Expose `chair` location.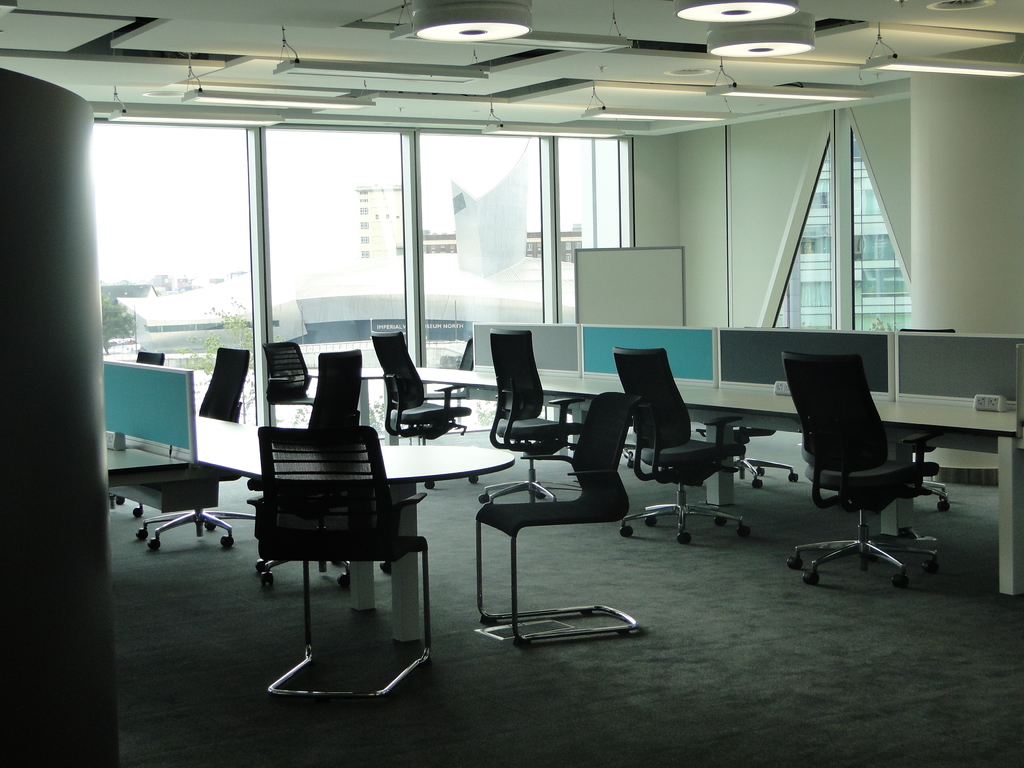
Exposed at 784/349/940/586.
